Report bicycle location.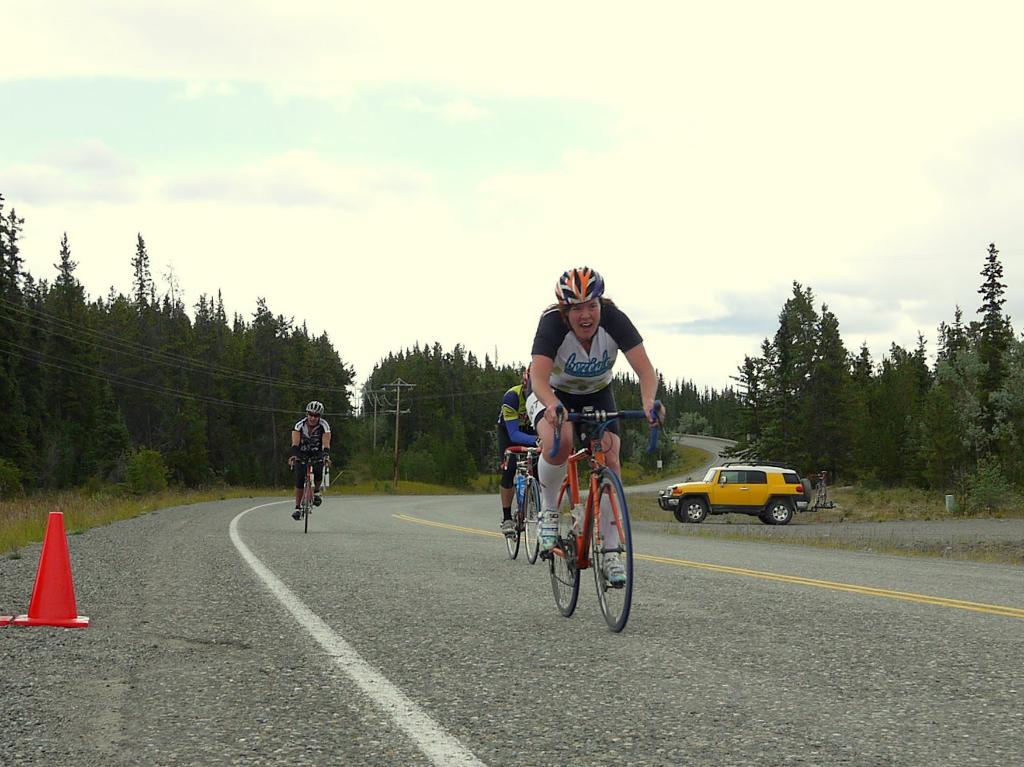
Report: bbox(287, 455, 330, 535).
